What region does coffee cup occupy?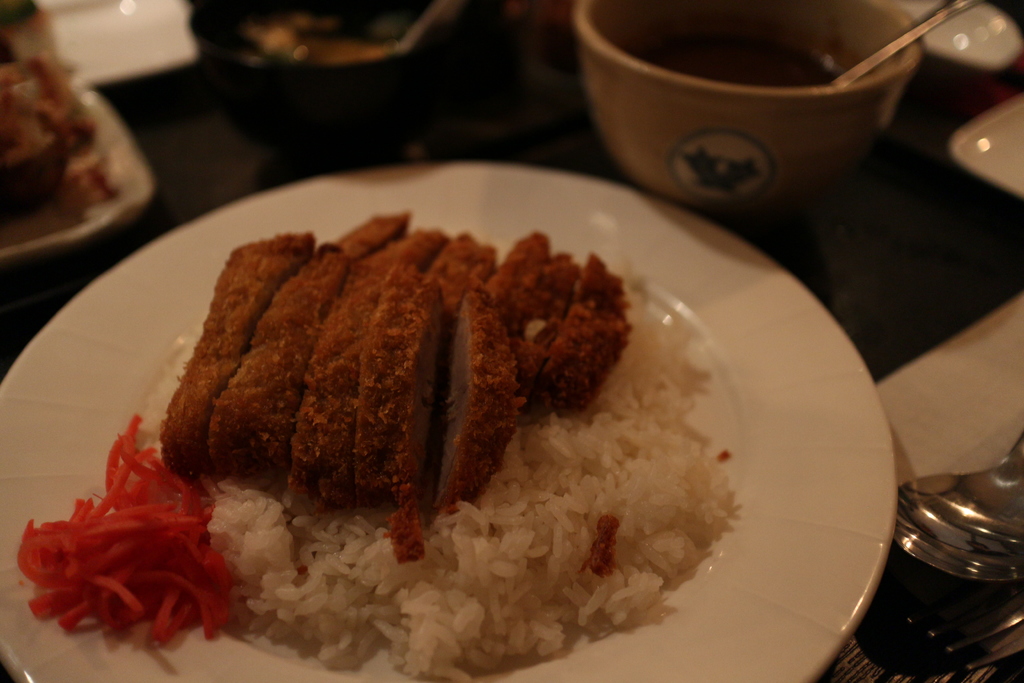
bbox=(571, 0, 923, 238).
